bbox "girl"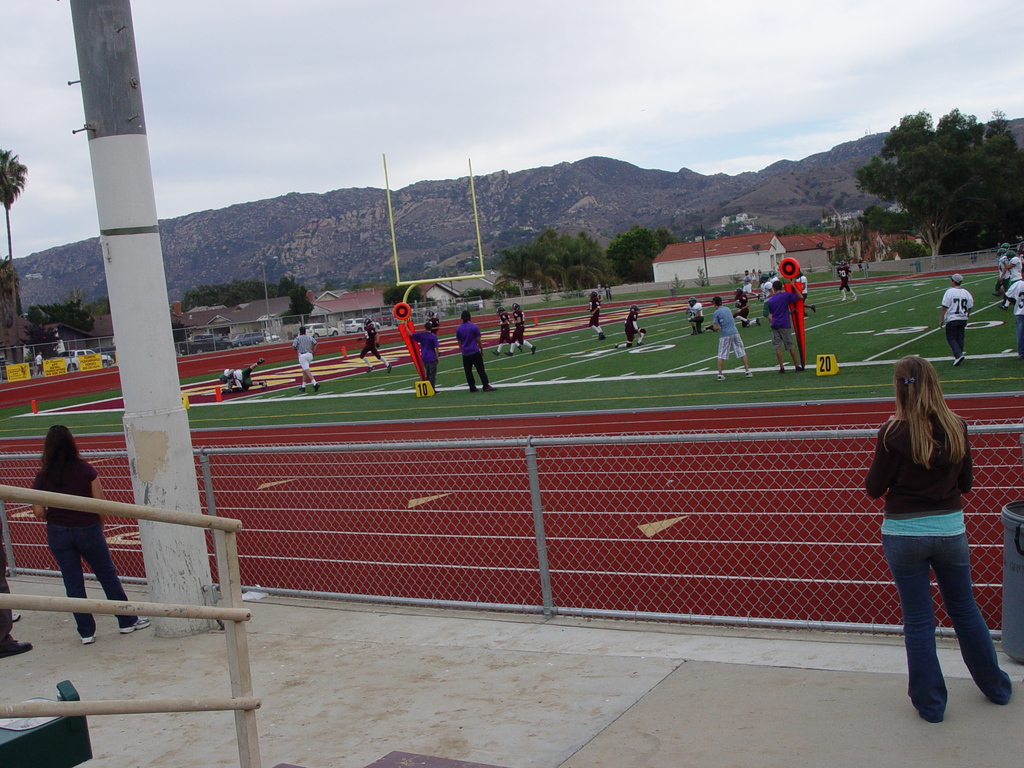
locate(33, 426, 154, 644)
